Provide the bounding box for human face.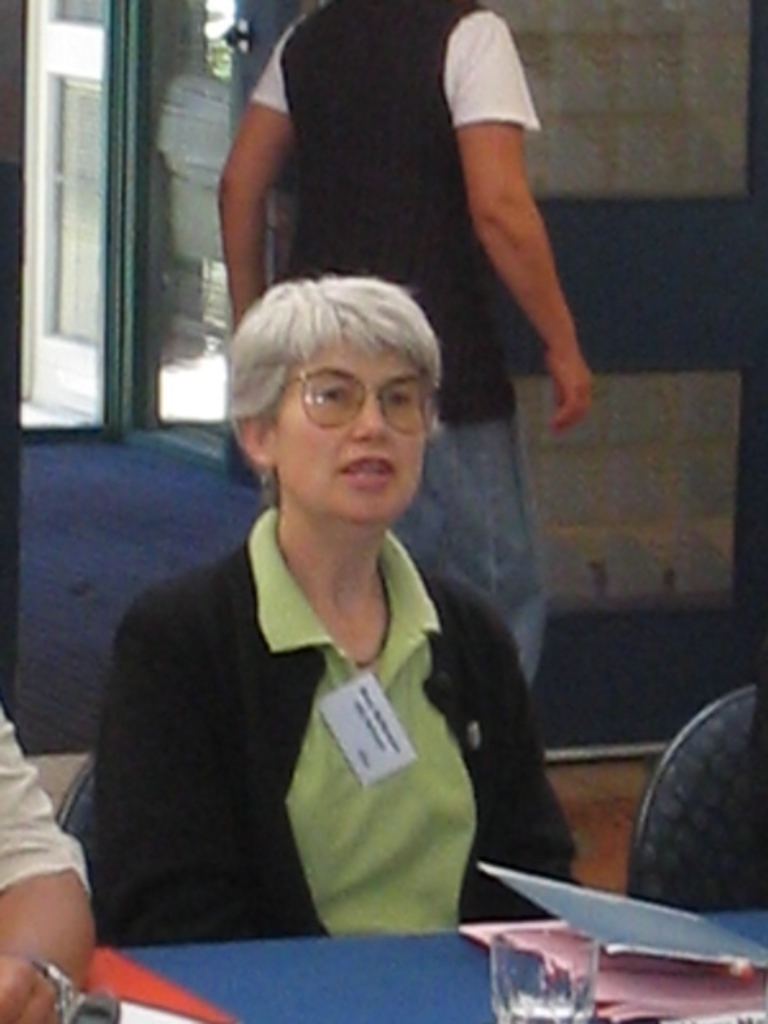
box=[272, 323, 443, 523].
